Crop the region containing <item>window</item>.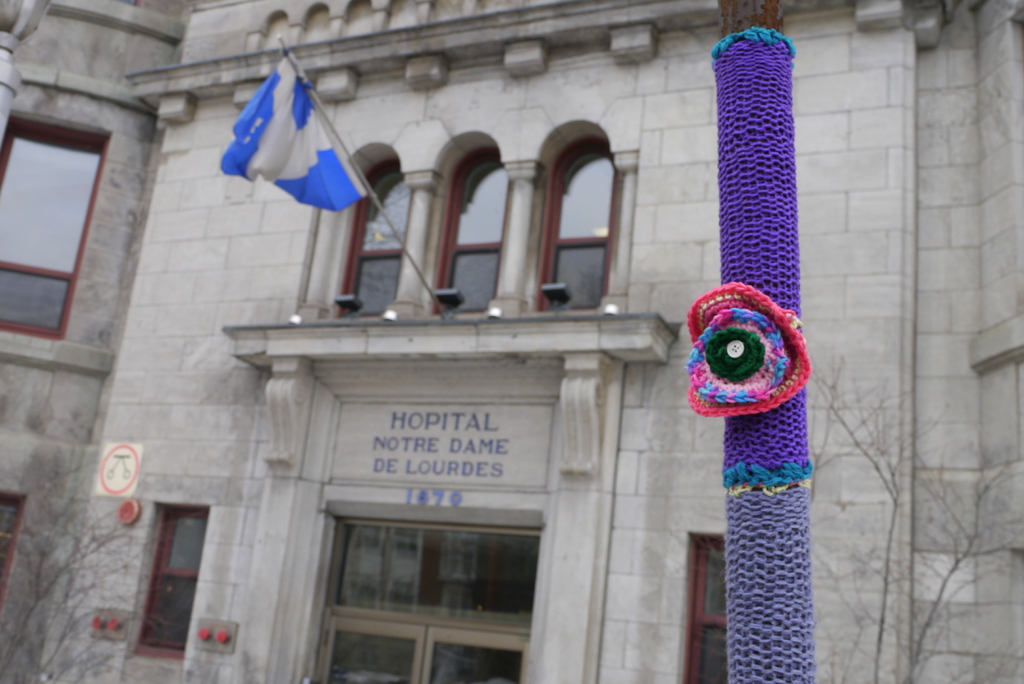
Crop region: region(355, 157, 412, 320).
